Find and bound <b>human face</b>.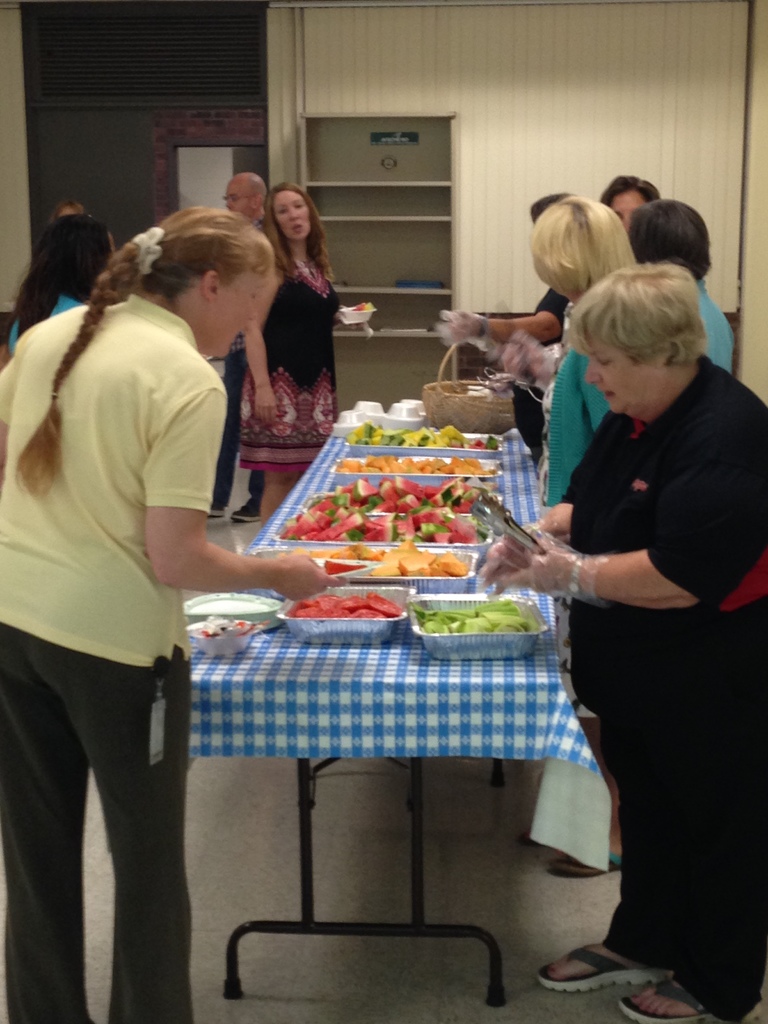
Bound: {"left": 272, "top": 189, "right": 307, "bottom": 239}.
